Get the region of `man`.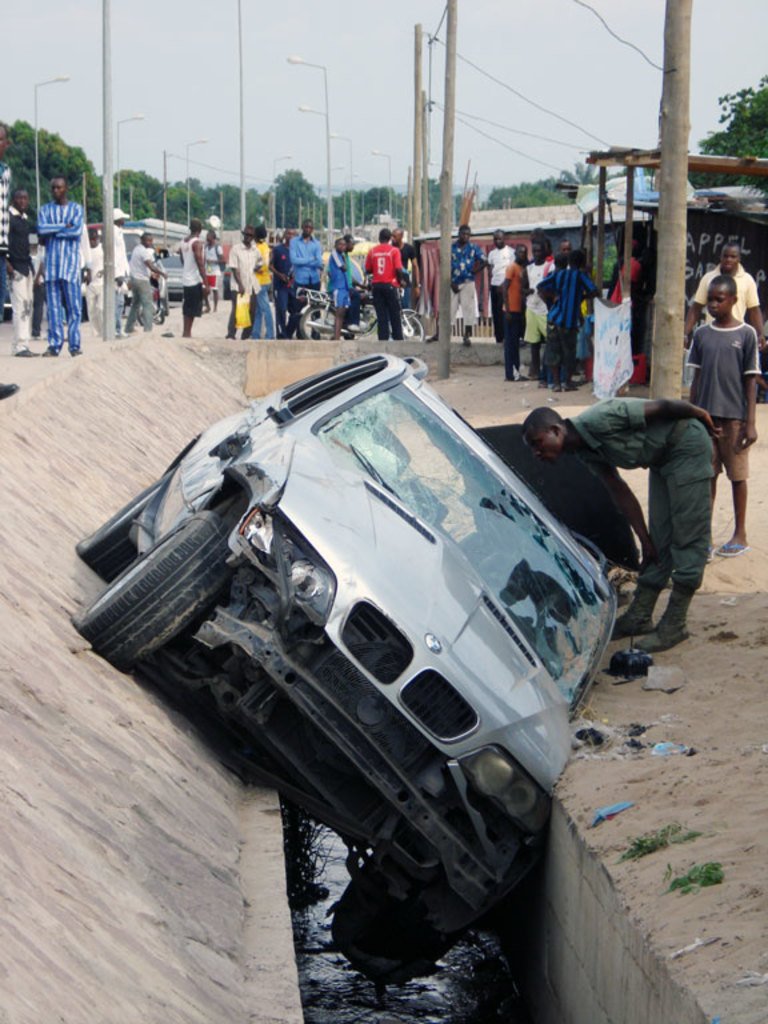
detection(389, 224, 423, 303).
